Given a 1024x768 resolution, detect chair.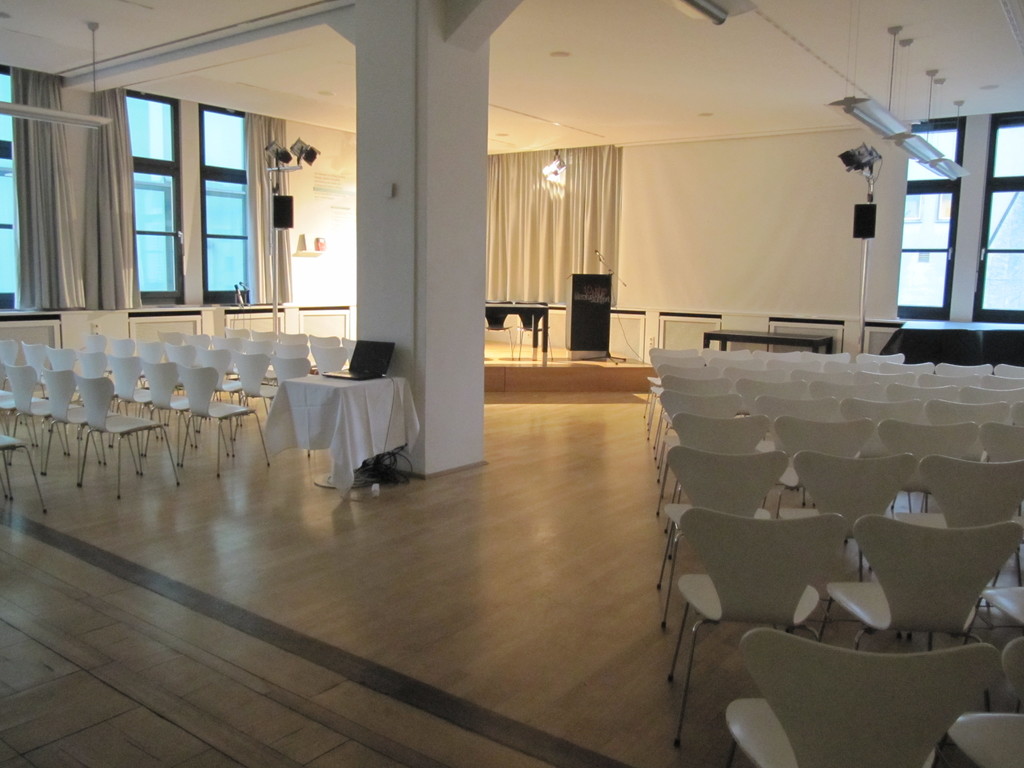
x1=783 y1=412 x2=877 y2=519.
